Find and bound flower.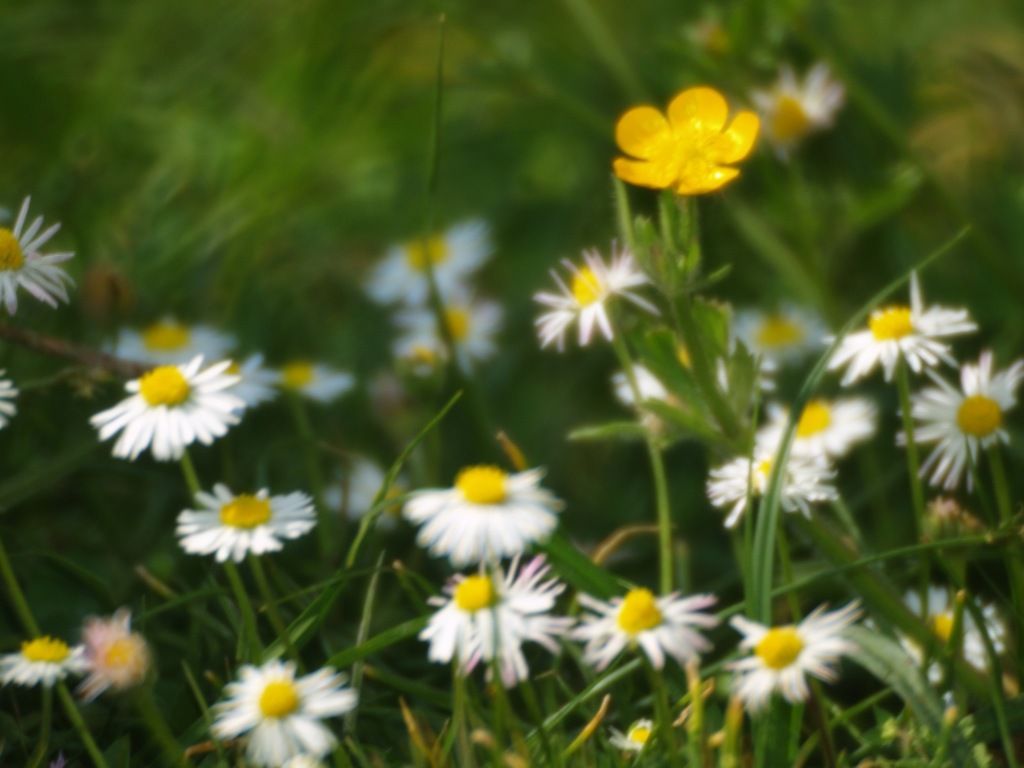
Bound: BBox(362, 213, 495, 304).
